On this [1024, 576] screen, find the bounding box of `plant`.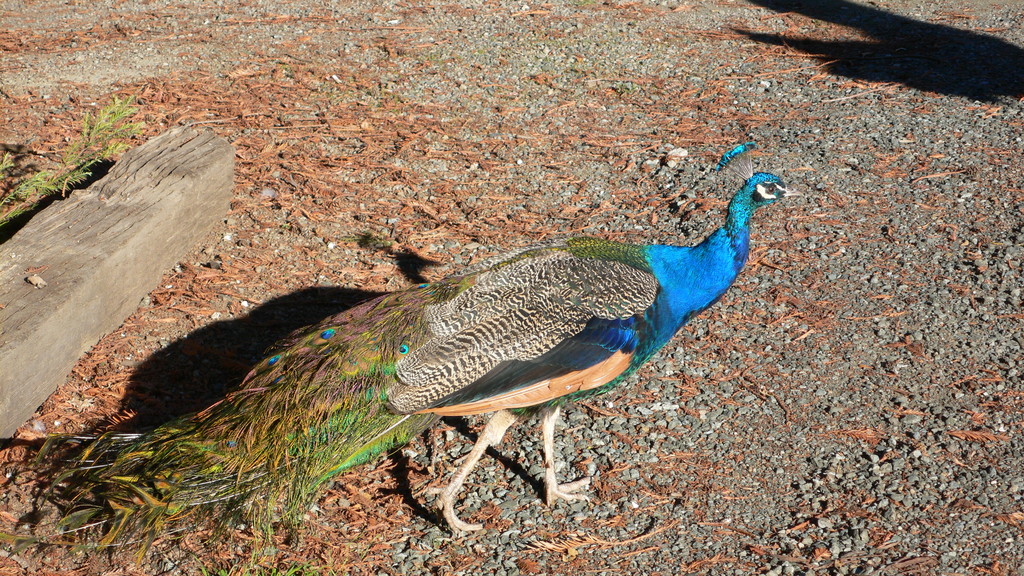
Bounding box: x1=280, y1=61, x2=290, y2=76.
